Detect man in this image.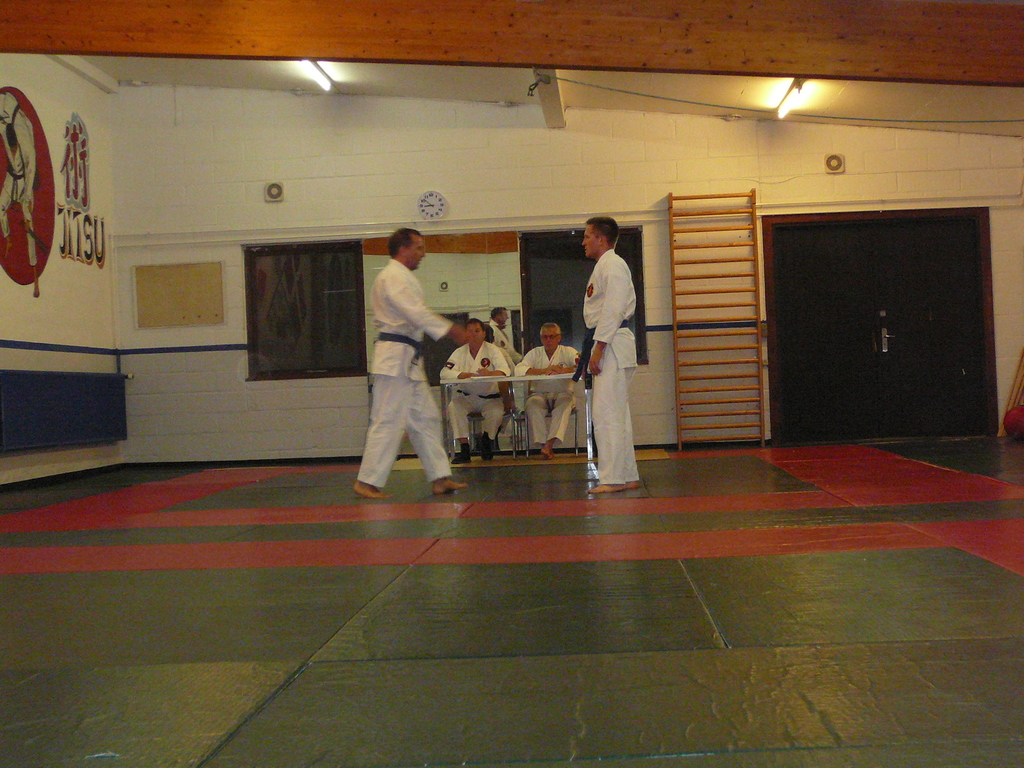
Detection: region(570, 214, 634, 499).
